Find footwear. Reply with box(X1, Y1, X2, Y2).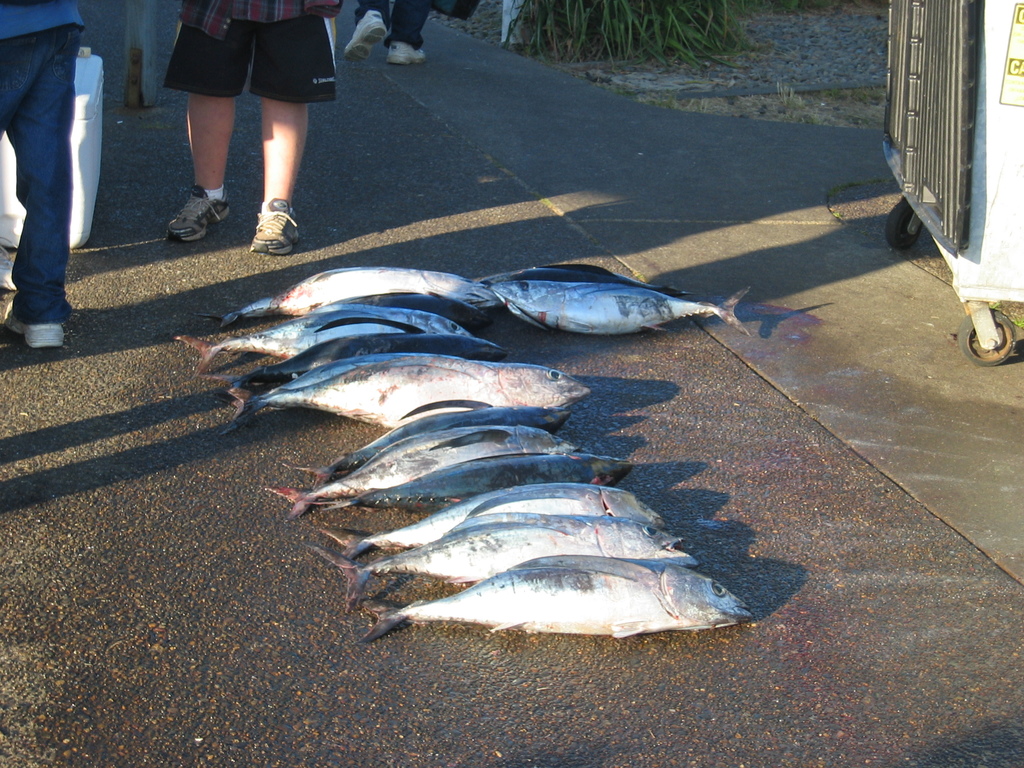
box(341, 8, 385, 62).
